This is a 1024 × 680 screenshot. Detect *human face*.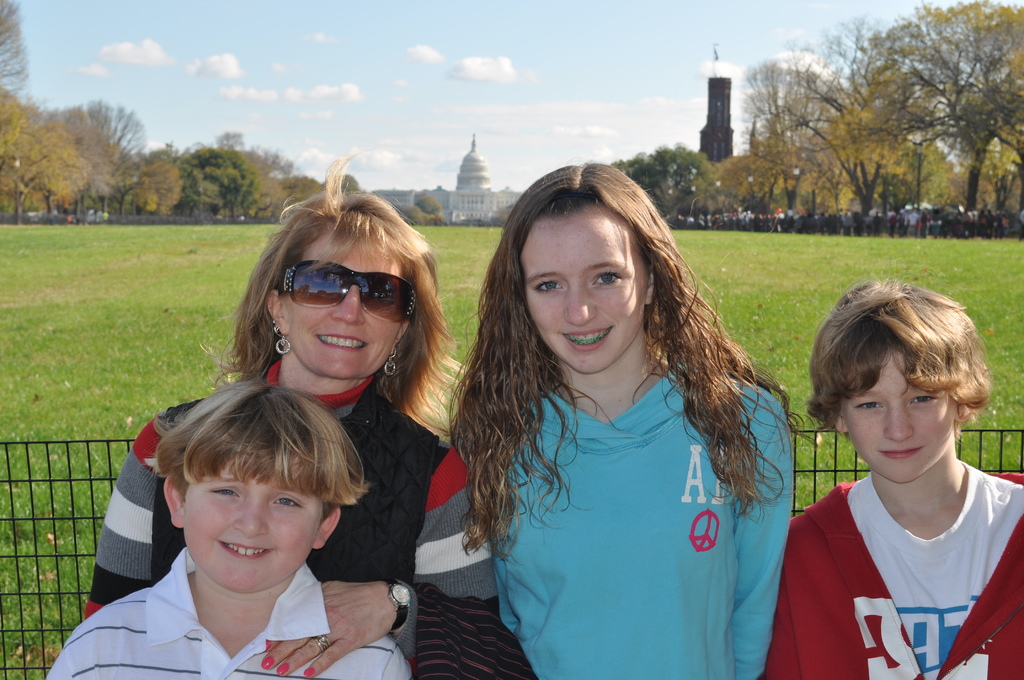
locate(845, 349, 958, 480).
